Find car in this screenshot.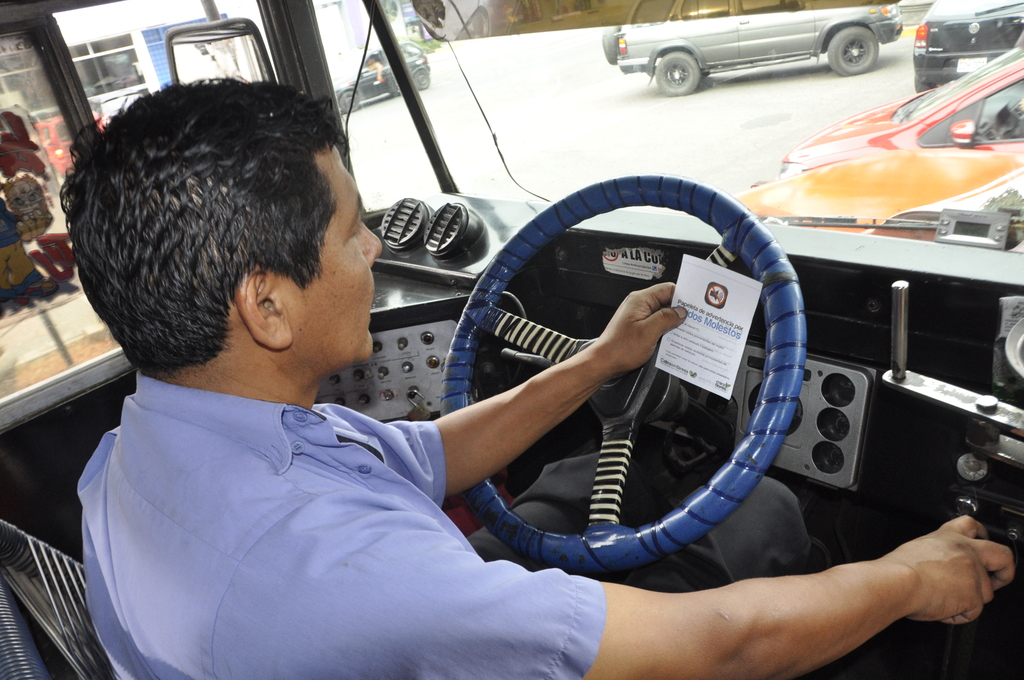
The bounding box for car is bbox=[598, 0, 905, 98].
